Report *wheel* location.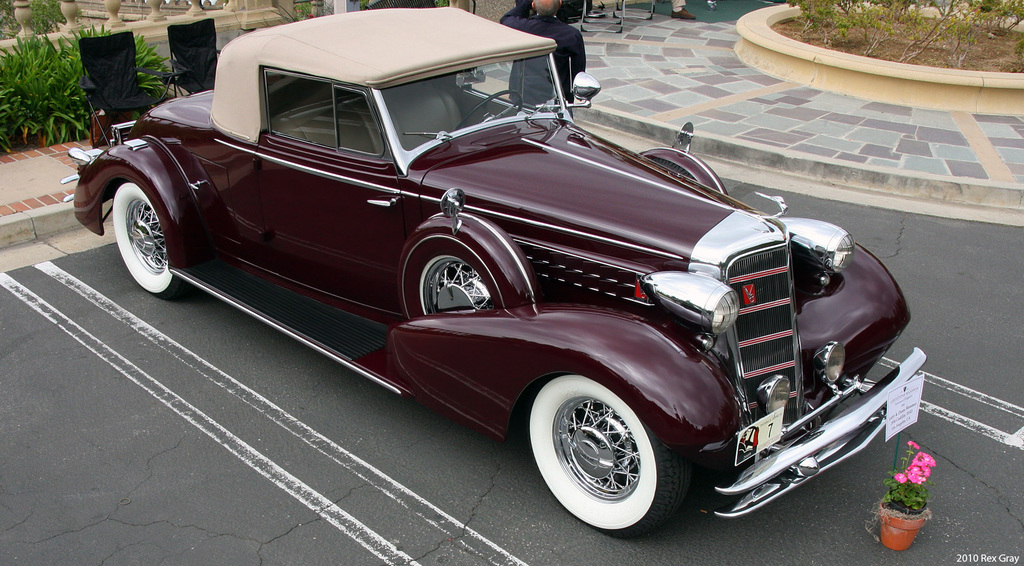
Report: (110,181,199,301).
